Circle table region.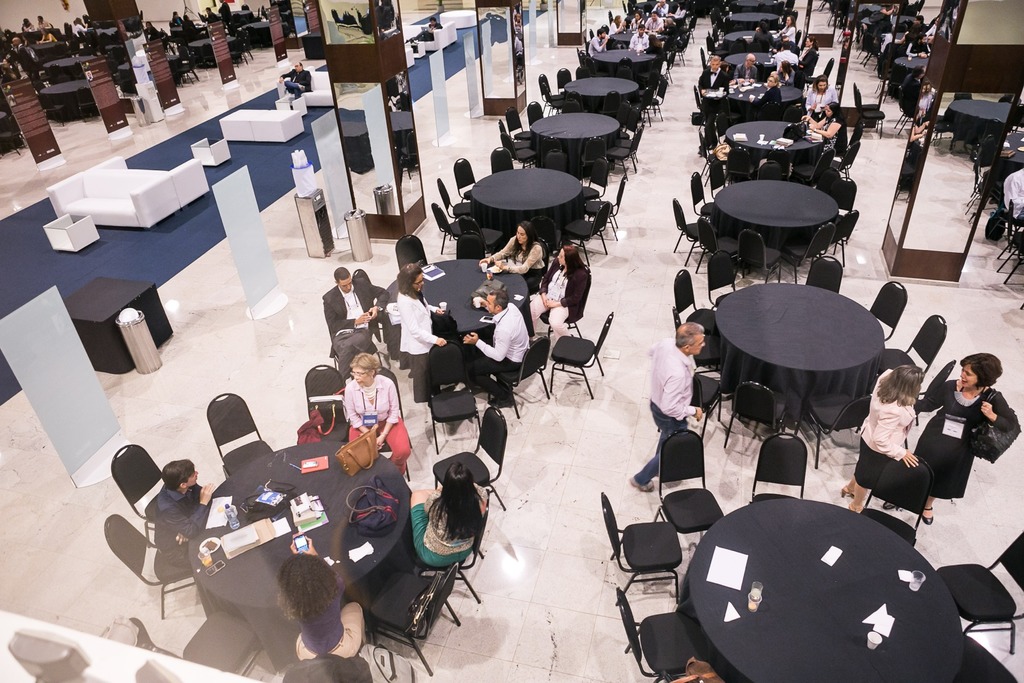
Region: bbox=(679, 499, 964, 682).
